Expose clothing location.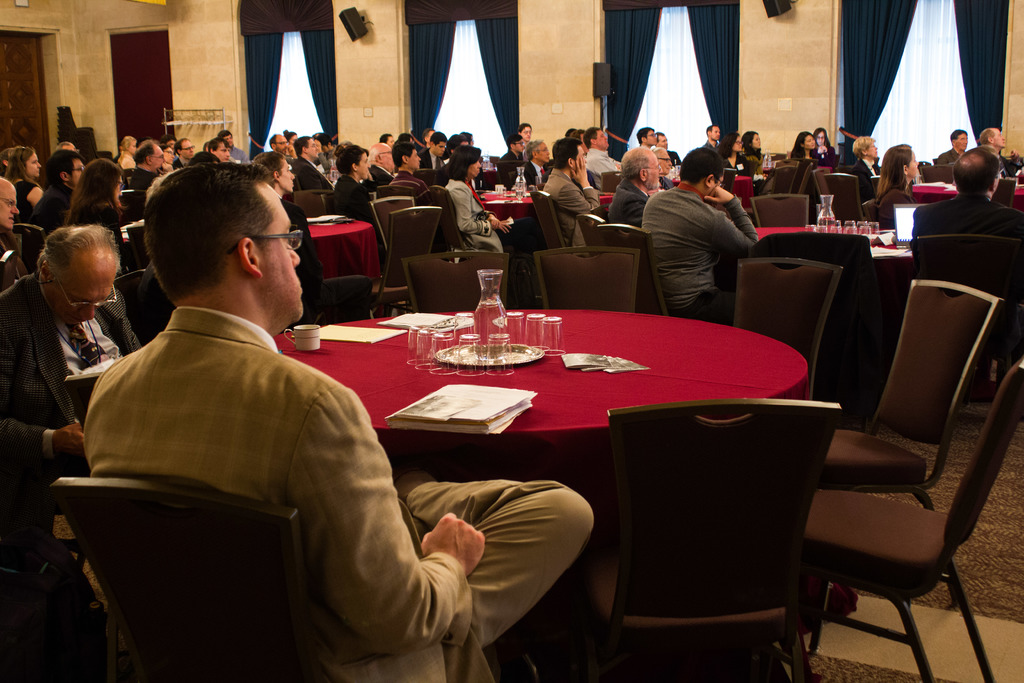
Exposed at (left=583, top=142, right=620, bottom=185).
